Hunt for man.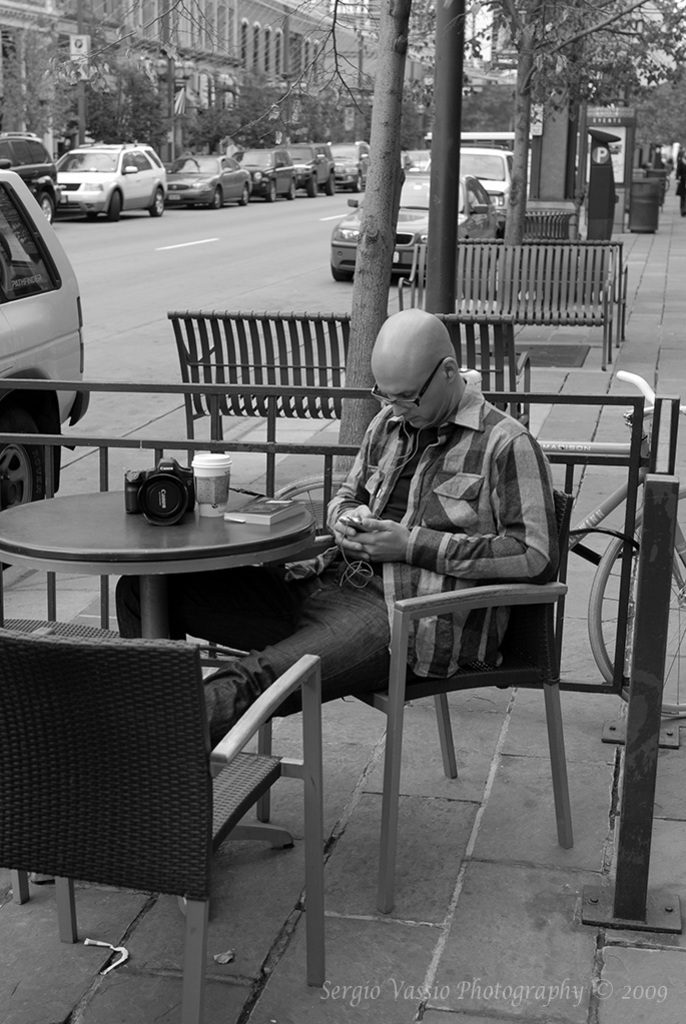
Hunted down at <box>213,281,578,920</box>.
